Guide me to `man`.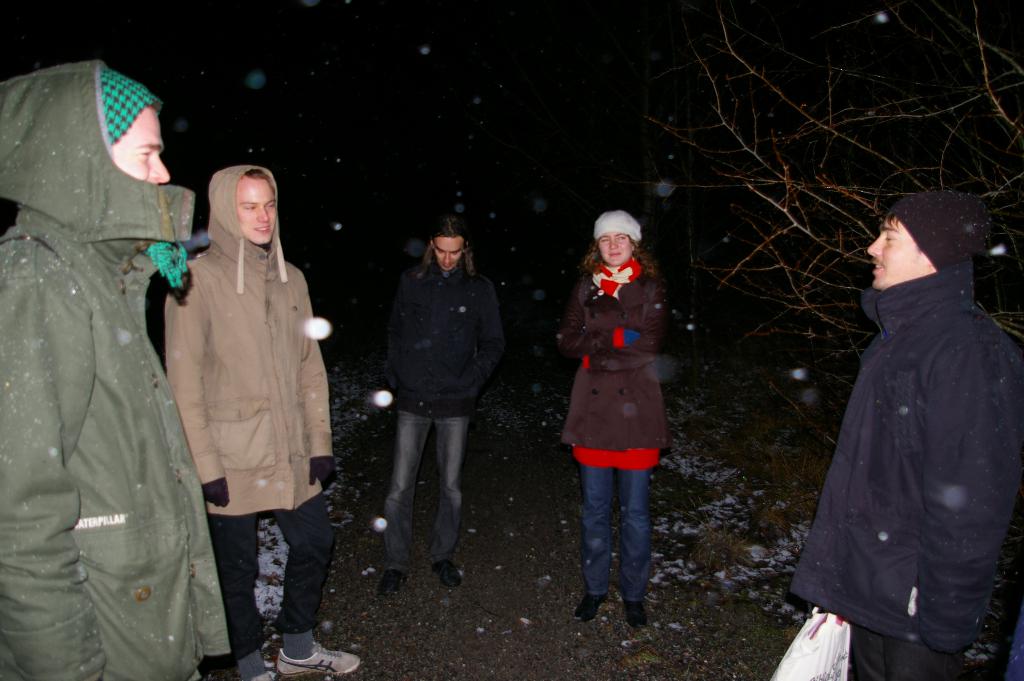
Guidance: x1=0, y1=56, x2=237, y2=680.
